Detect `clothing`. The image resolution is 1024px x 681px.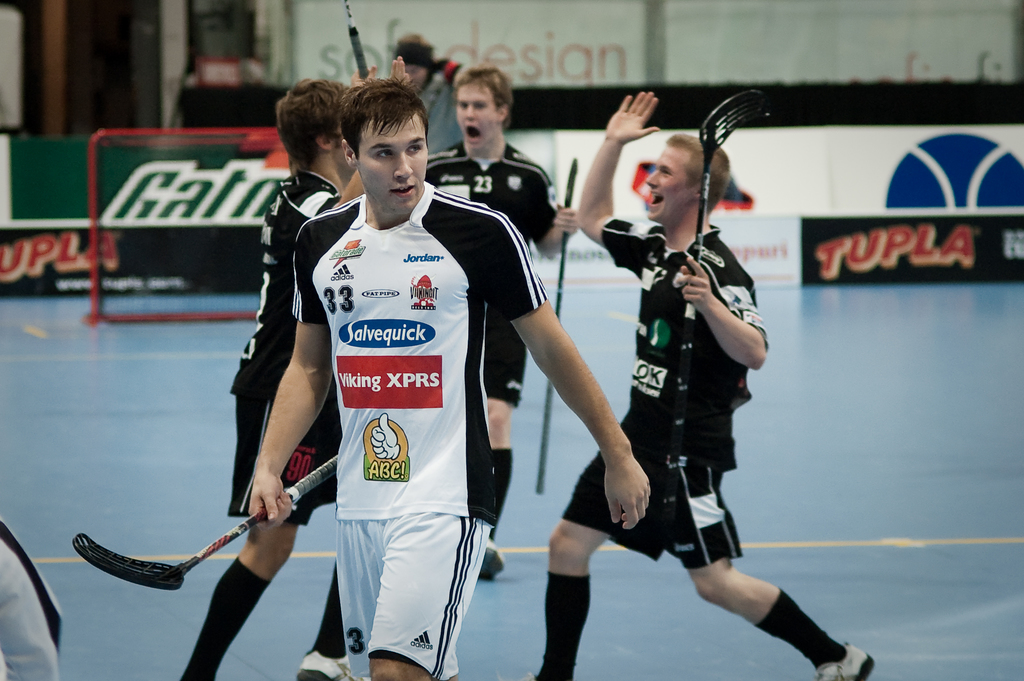
[228, 170, 346, 534].
